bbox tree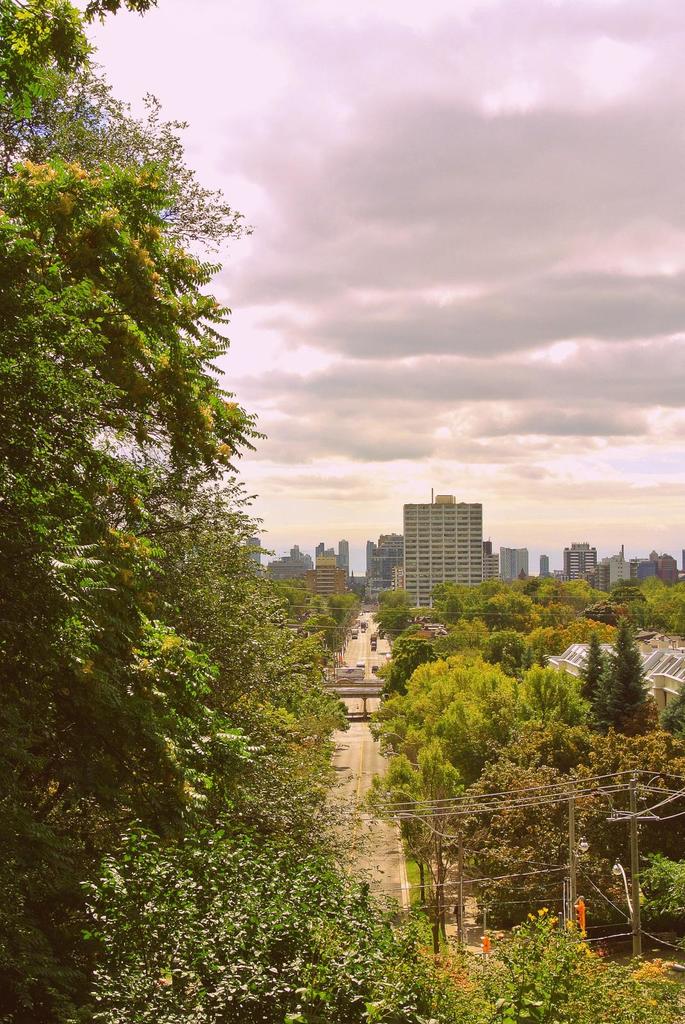
(354, 746, 420, 838)
